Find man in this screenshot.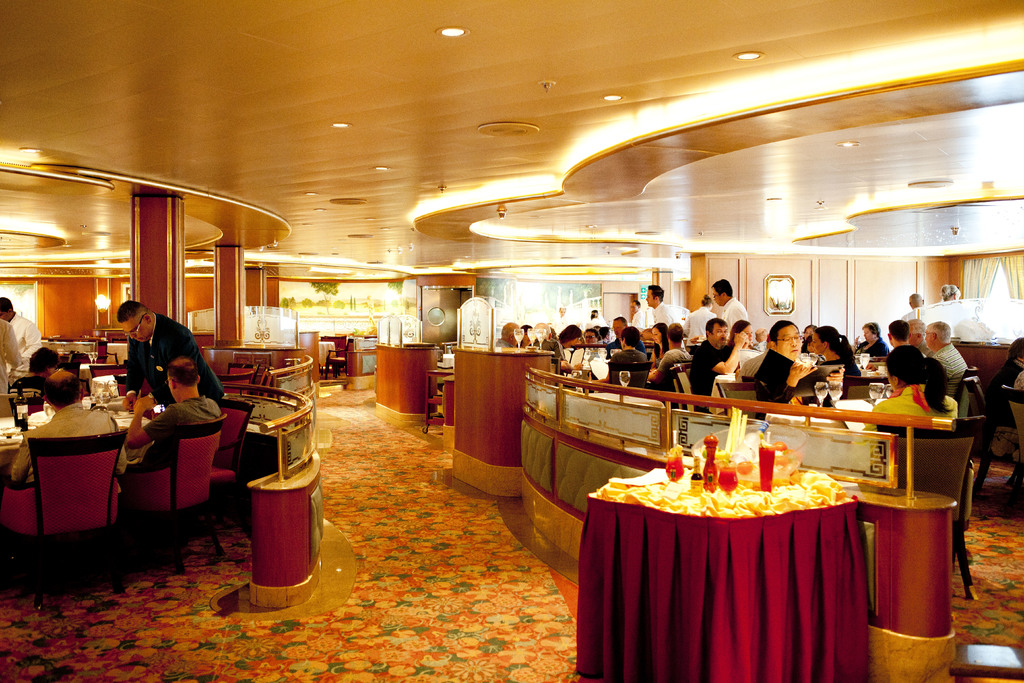
The bounding box for man is [x1=641, y1=284, x2=671, y2=338].
